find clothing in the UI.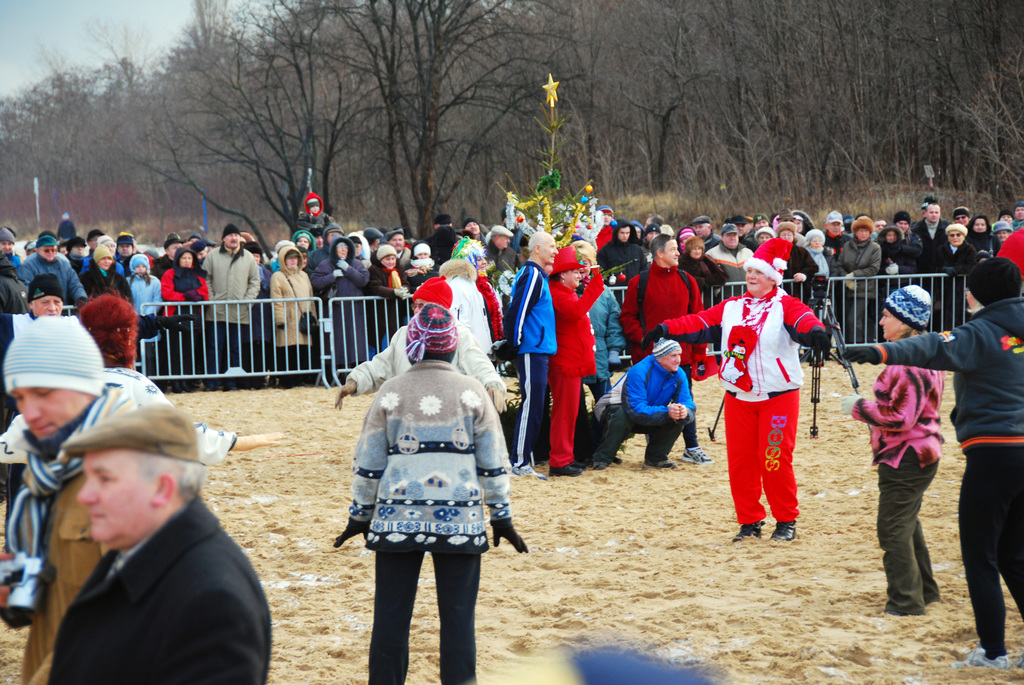
UI element at 269:248:315:372.
